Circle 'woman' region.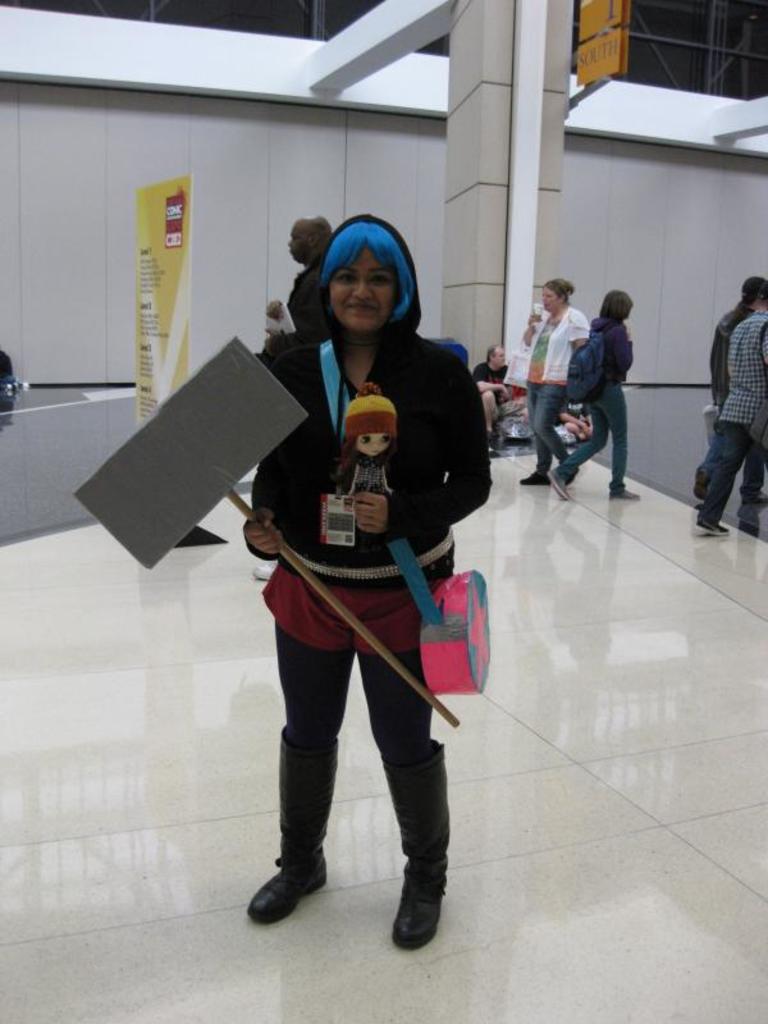
Region: l=699, t=266, r=767, b=534.
